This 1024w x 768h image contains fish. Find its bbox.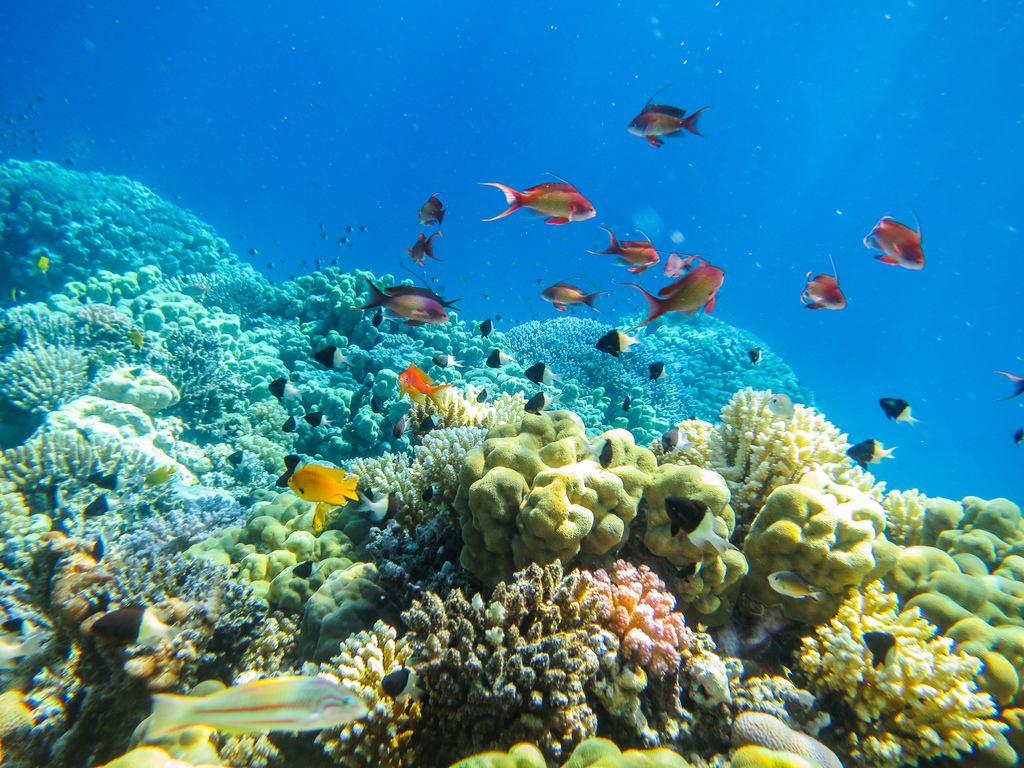
box(746, 345, 763, 367).
